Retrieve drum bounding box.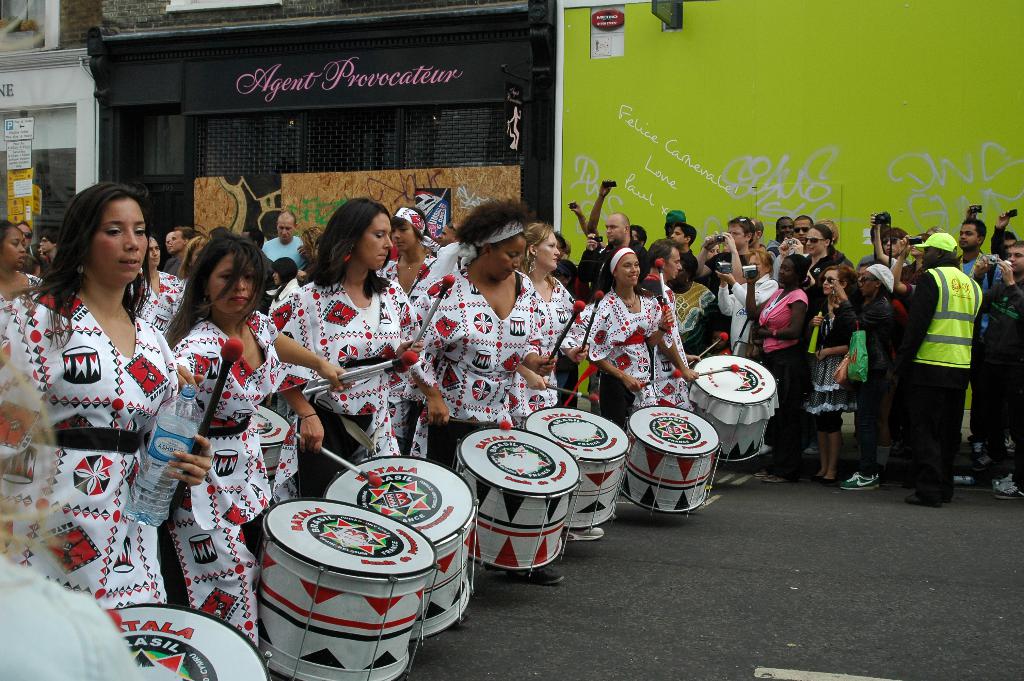
Bounding box: pyautogui.locateOnScreen(522, 405, 632, 531).
